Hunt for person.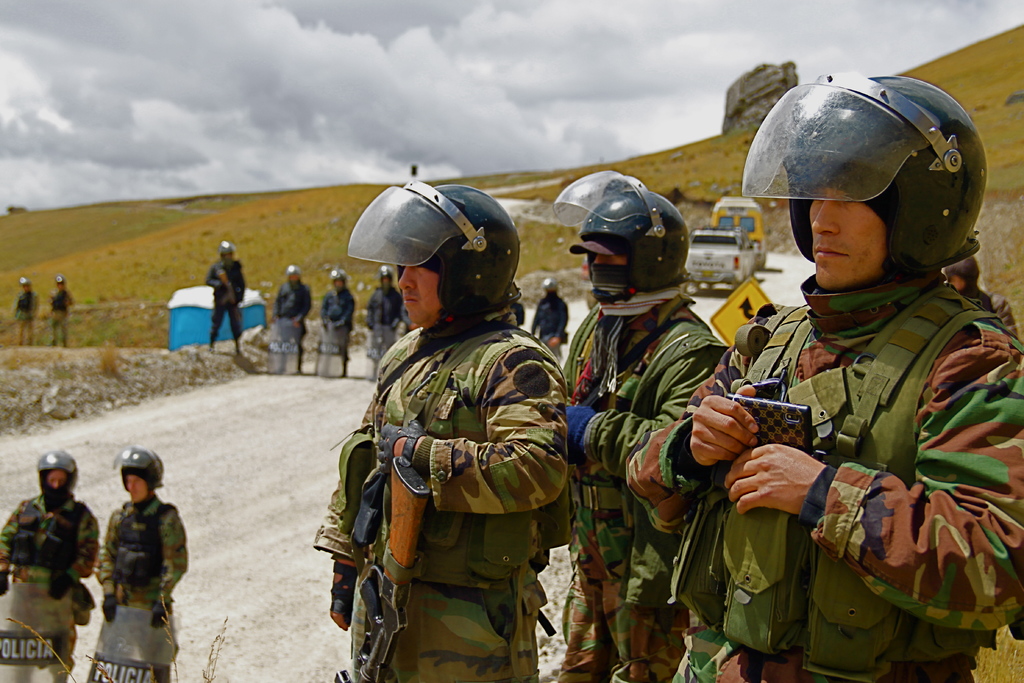
Hunted down at {"left": 268, "top": 263, "right": 310, "bottom": 375}.
